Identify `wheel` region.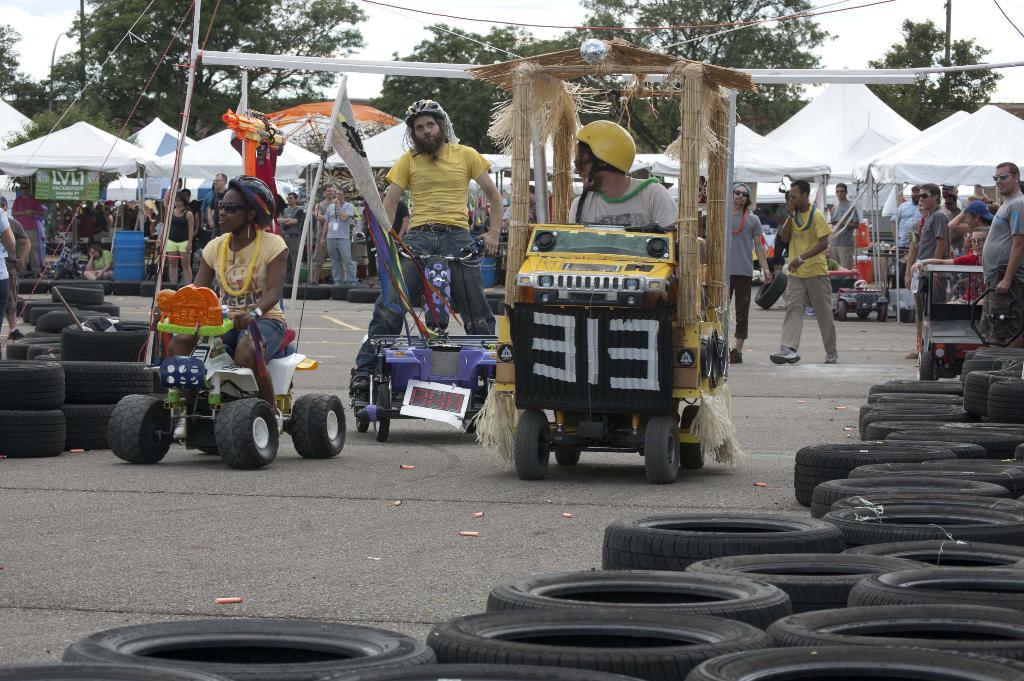
Region: 843,565,1023,614.
